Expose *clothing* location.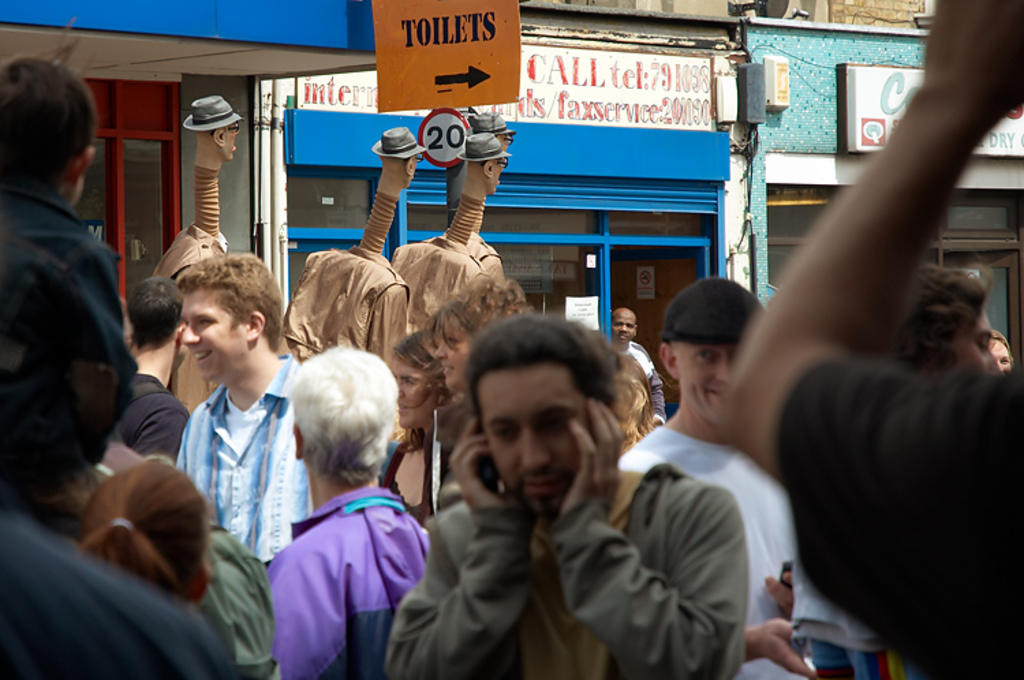
Exposed at box=[661, 436, 793, 679].
